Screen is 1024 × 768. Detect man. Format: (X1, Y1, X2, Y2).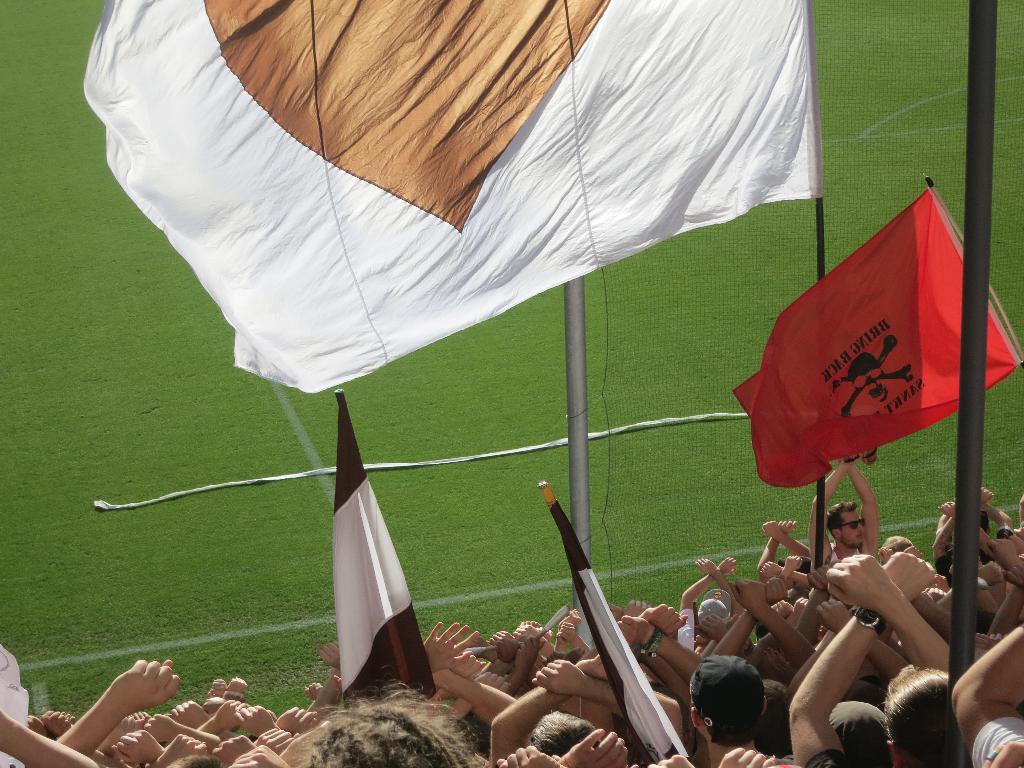
(806, 452, 879, 573).
